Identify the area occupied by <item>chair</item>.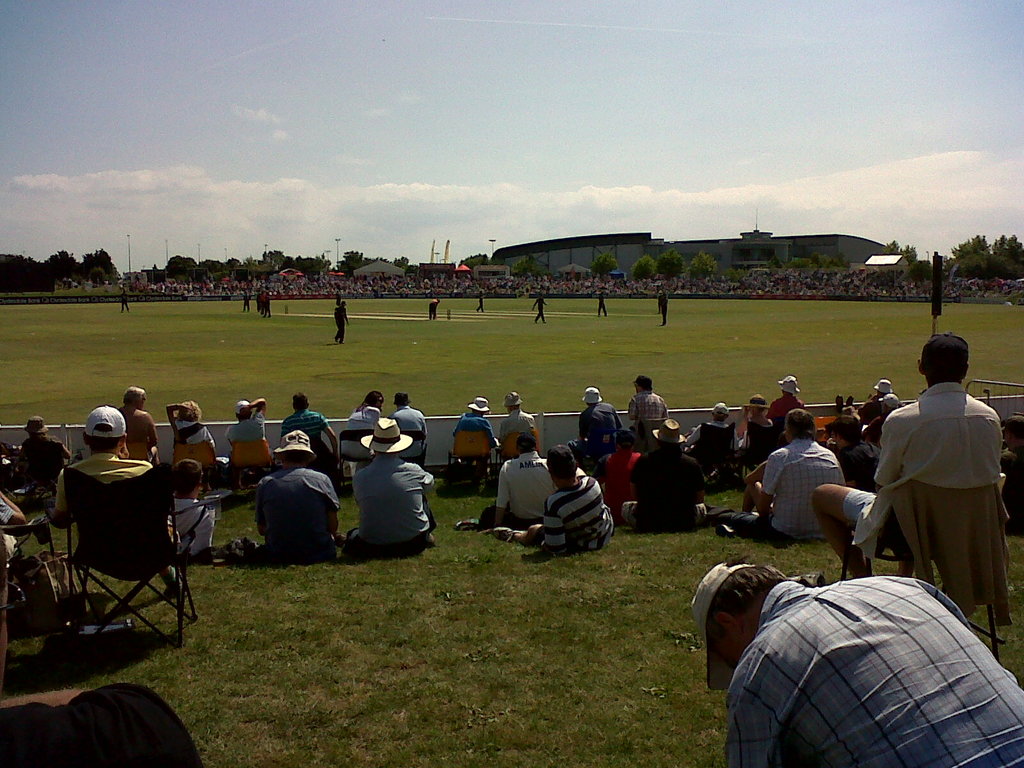
Area: 36,440,182,662.
